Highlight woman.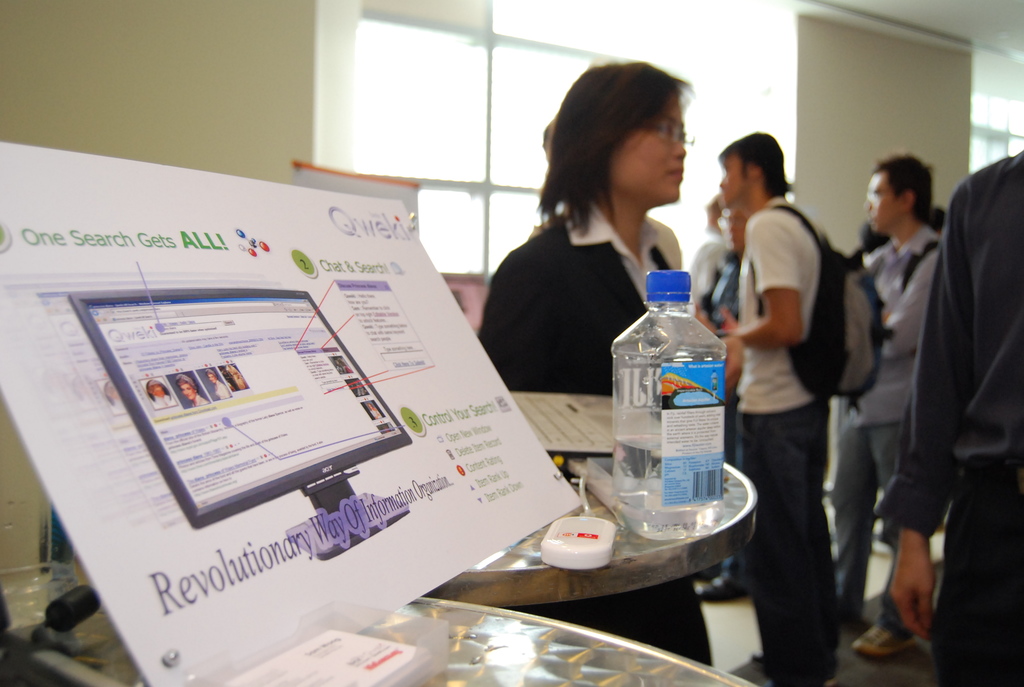
Highlighted region: bbox(173, 375, 211, 409).
